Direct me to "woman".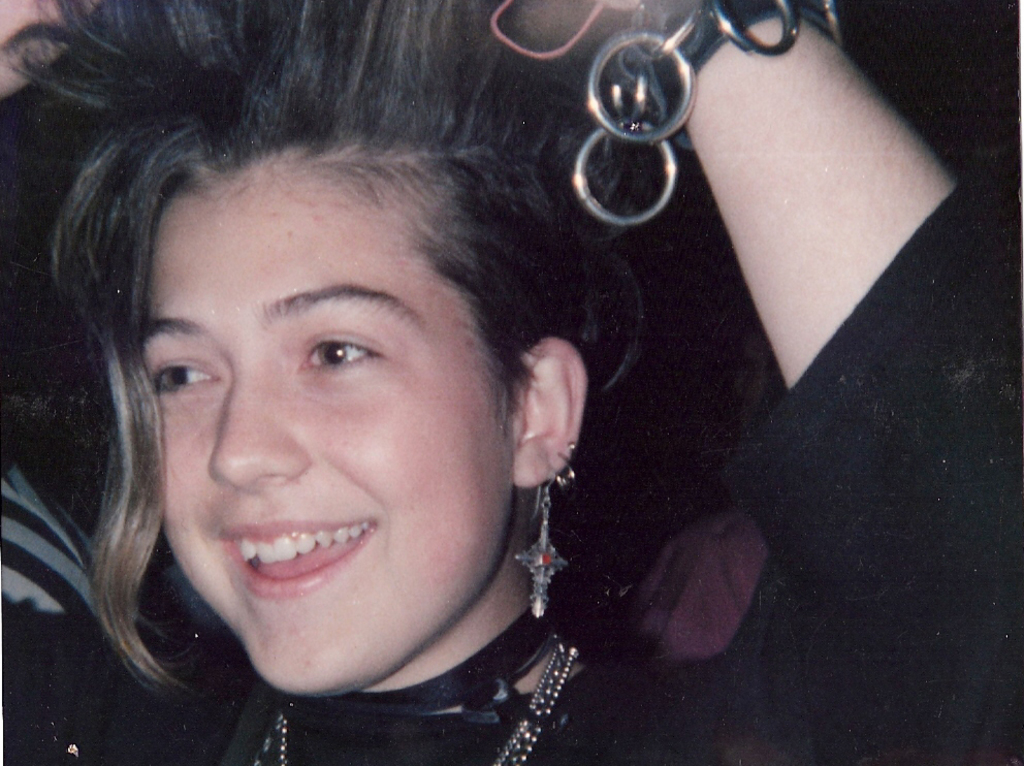
Direction: [left=47, top=0, right=808, bottom=739].
